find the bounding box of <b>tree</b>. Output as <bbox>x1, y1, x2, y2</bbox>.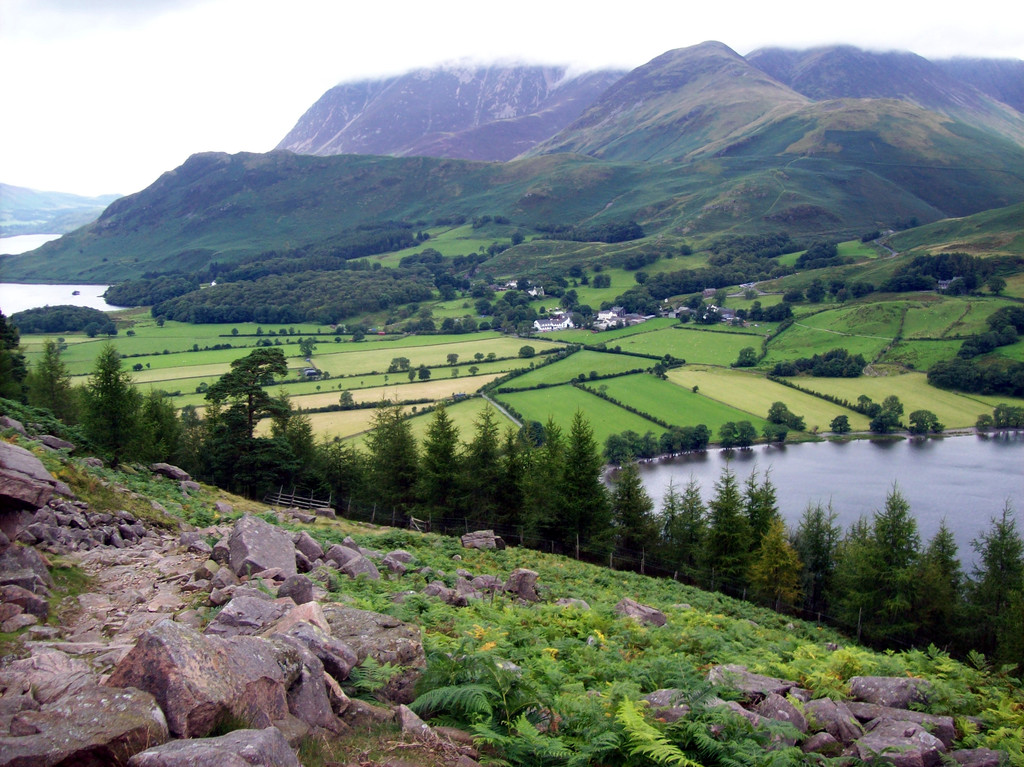
<bbox>673, 470, 713, 592</bbox>.
